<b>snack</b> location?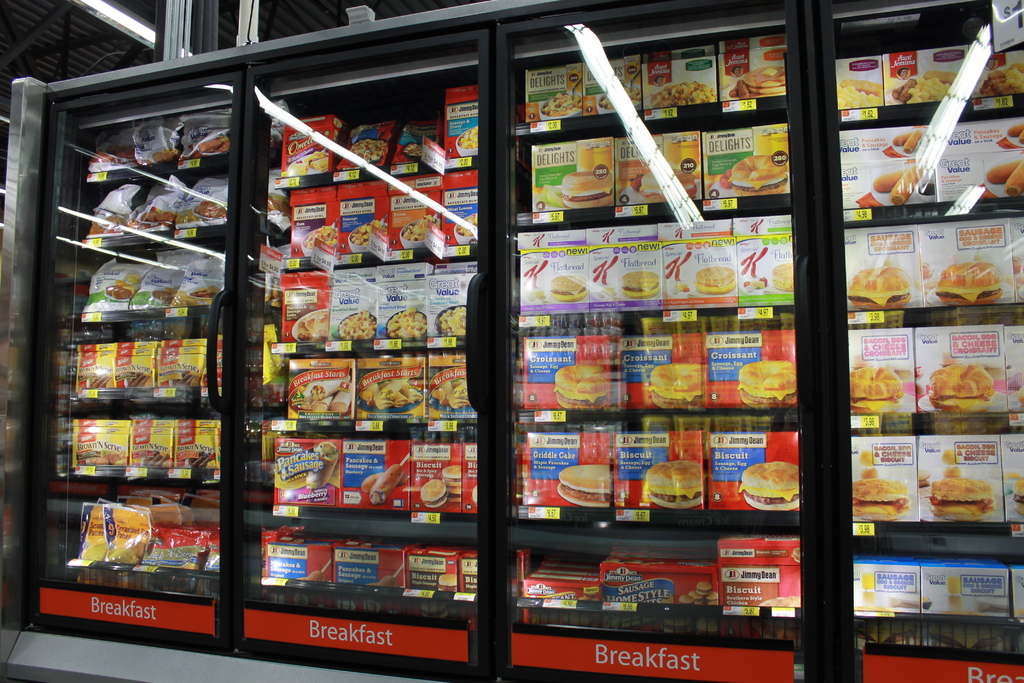
{"x1": 438, "y1": 570, "x2": 460, "y2": 597}
